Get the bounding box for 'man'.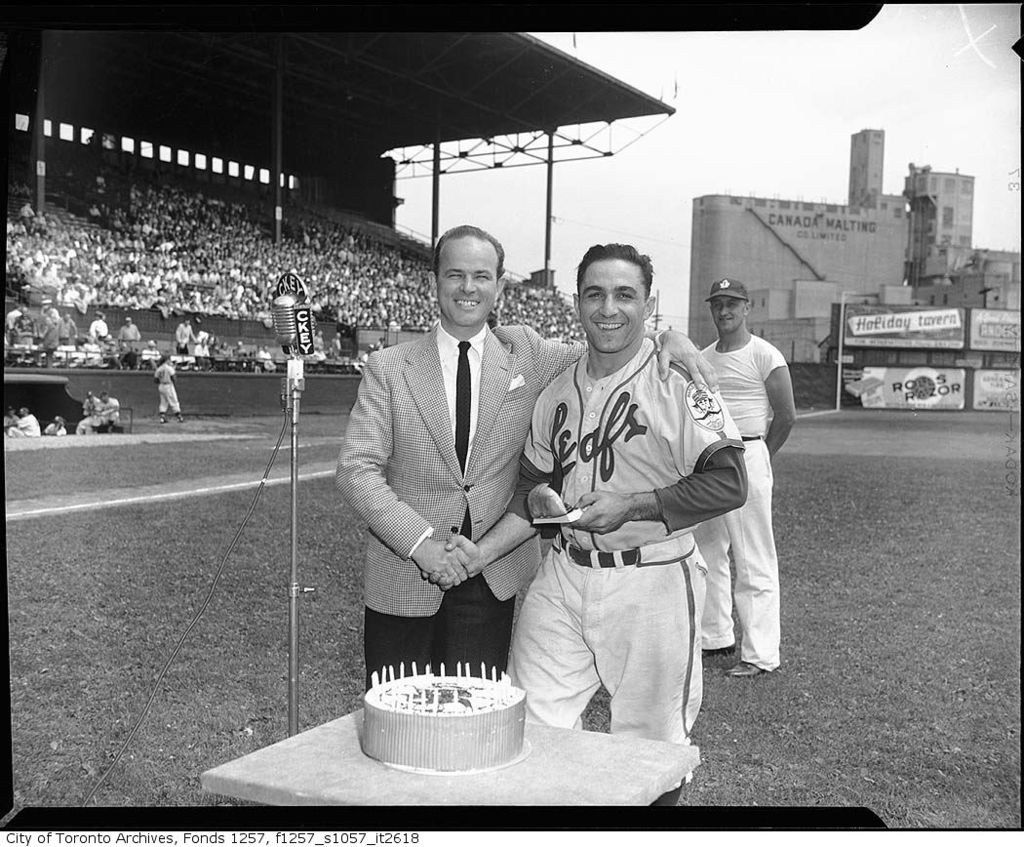
119, 310, 142, 359.
